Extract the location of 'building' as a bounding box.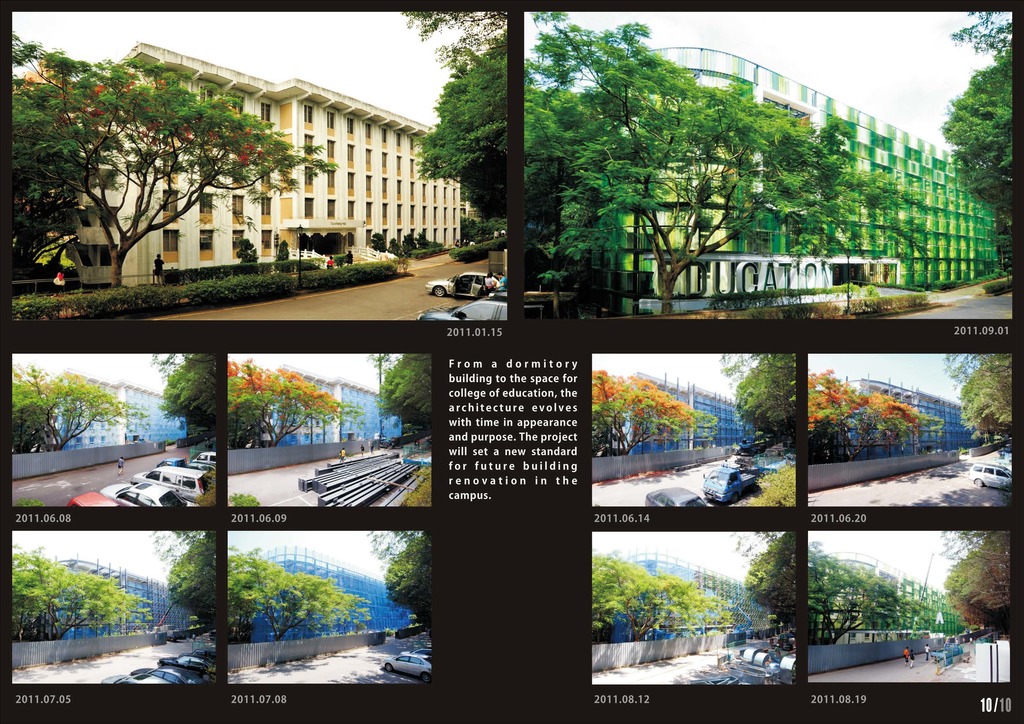
l=68, t=39, r=466, b=295.
